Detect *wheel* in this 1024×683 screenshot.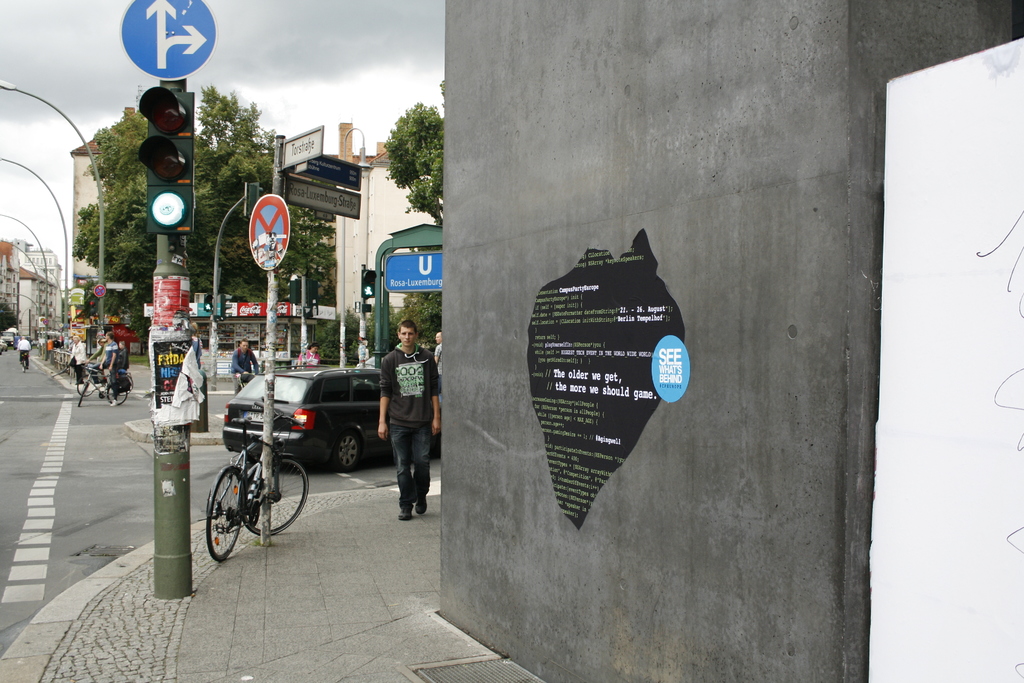
Detection: [x1=199, y1=468, x2=245, y2=564].
